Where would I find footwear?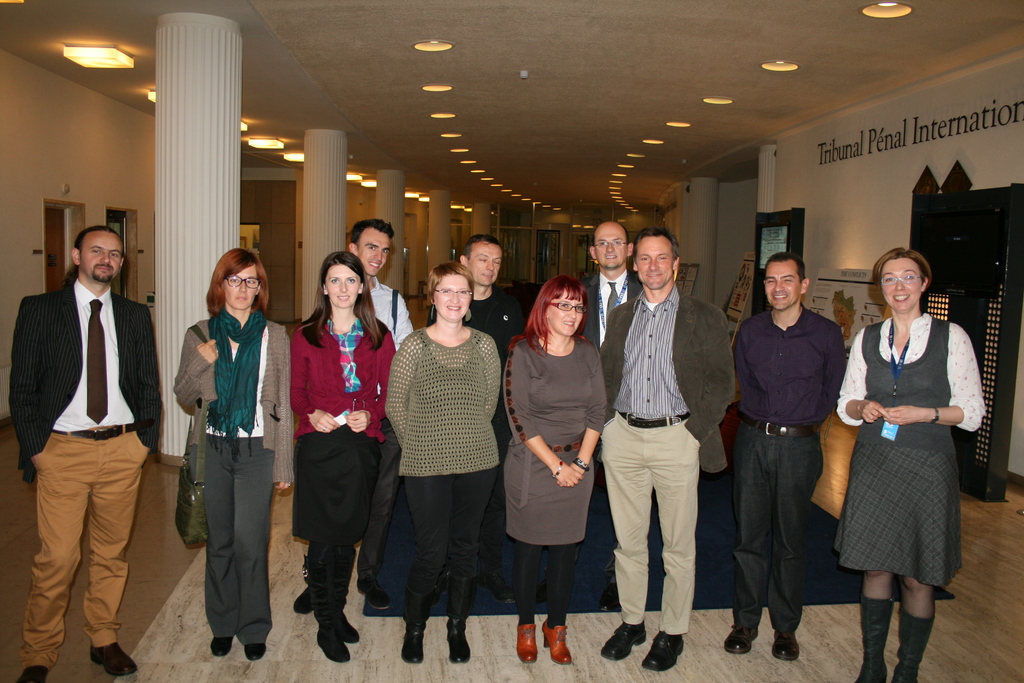
At l=893, t=608, r=934, b=682.
